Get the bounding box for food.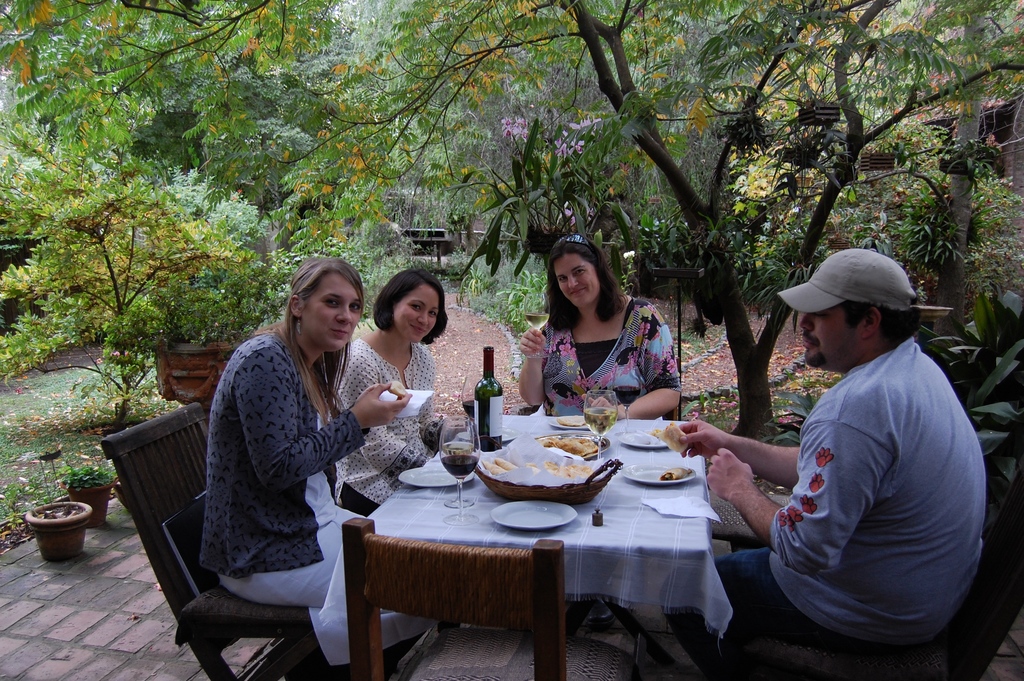
bbox(481, 459, 600, 480).
